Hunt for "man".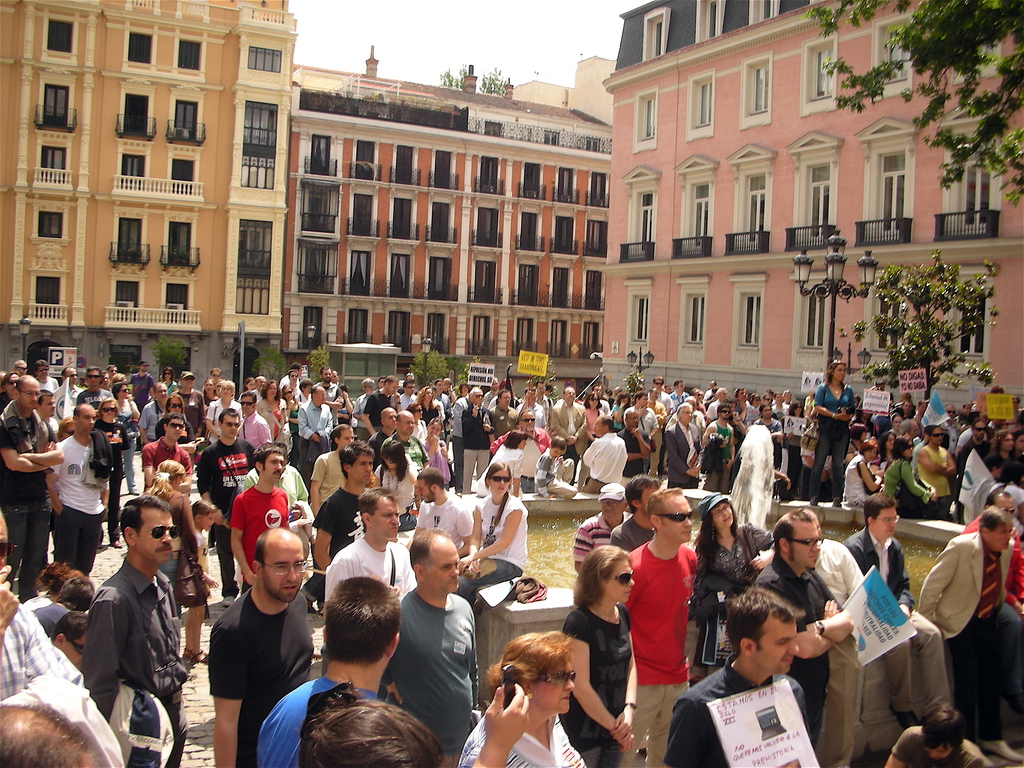
Hunted down at (x1=52, y1=613, x2=86, y2=659).
